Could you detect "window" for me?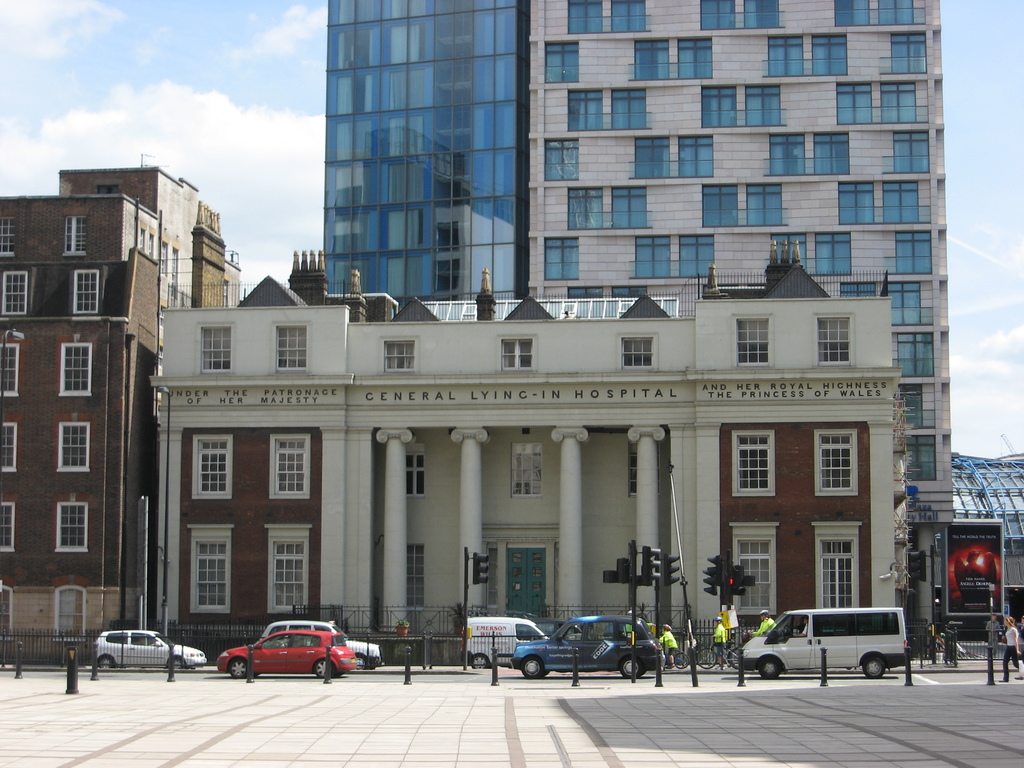
Detection result: pyautogui.locateOnScreen(273, 326, 309, 367).
